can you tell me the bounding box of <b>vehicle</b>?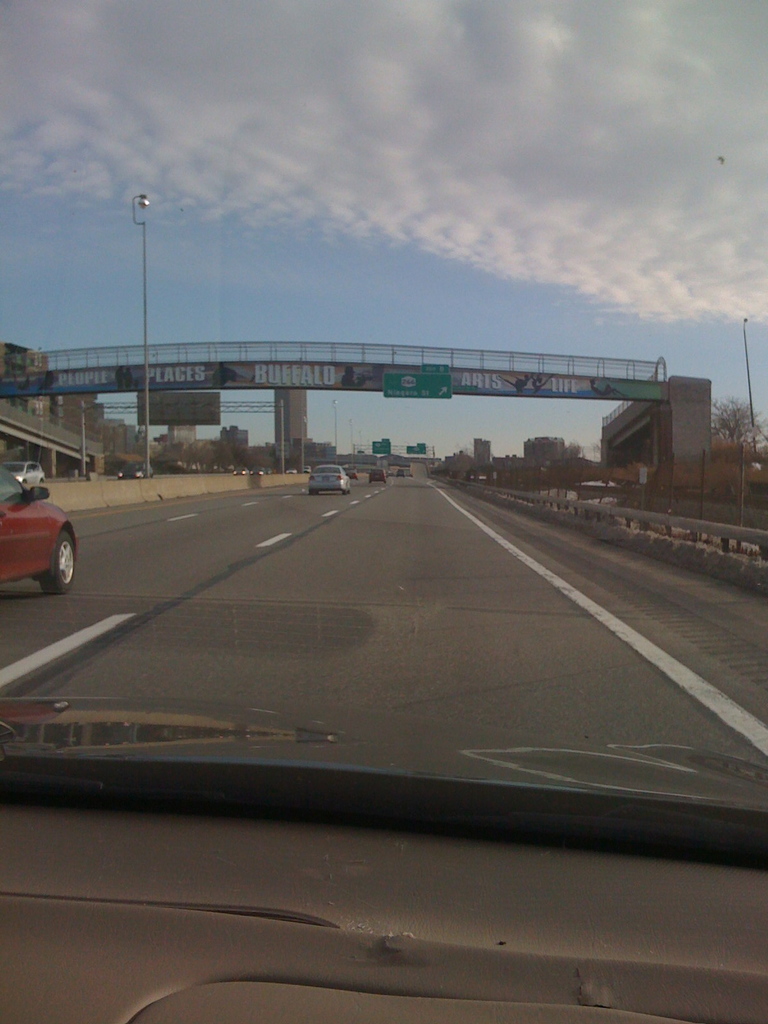
{"x1": 368, "y1": 468, "x2": 386, "y2": 486}.
